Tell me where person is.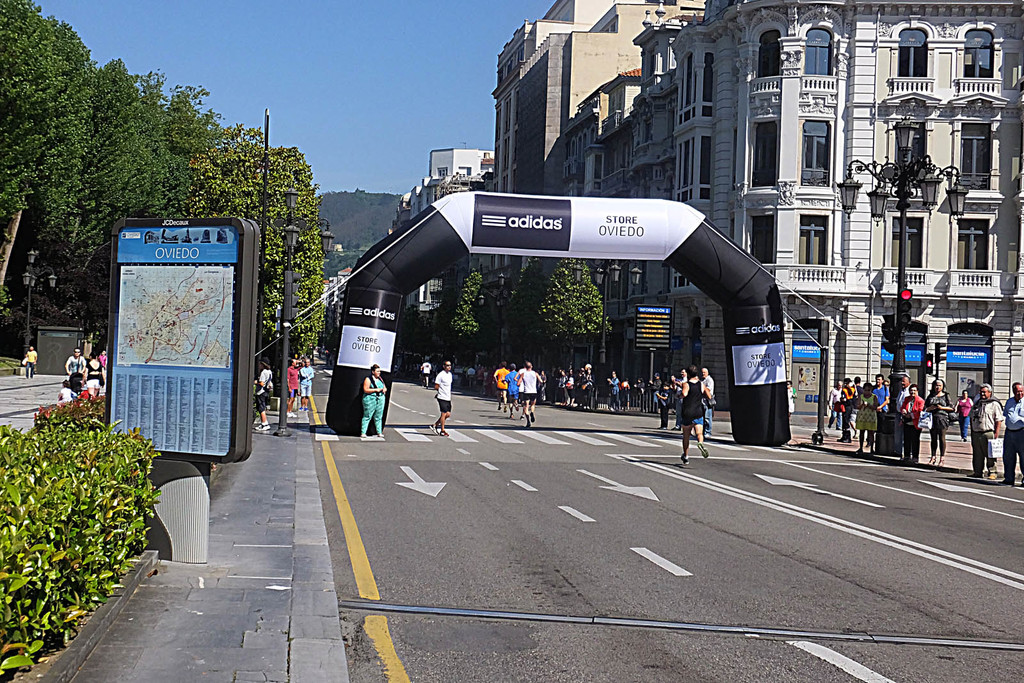
person is at crop(959, 378, 973, 431).
